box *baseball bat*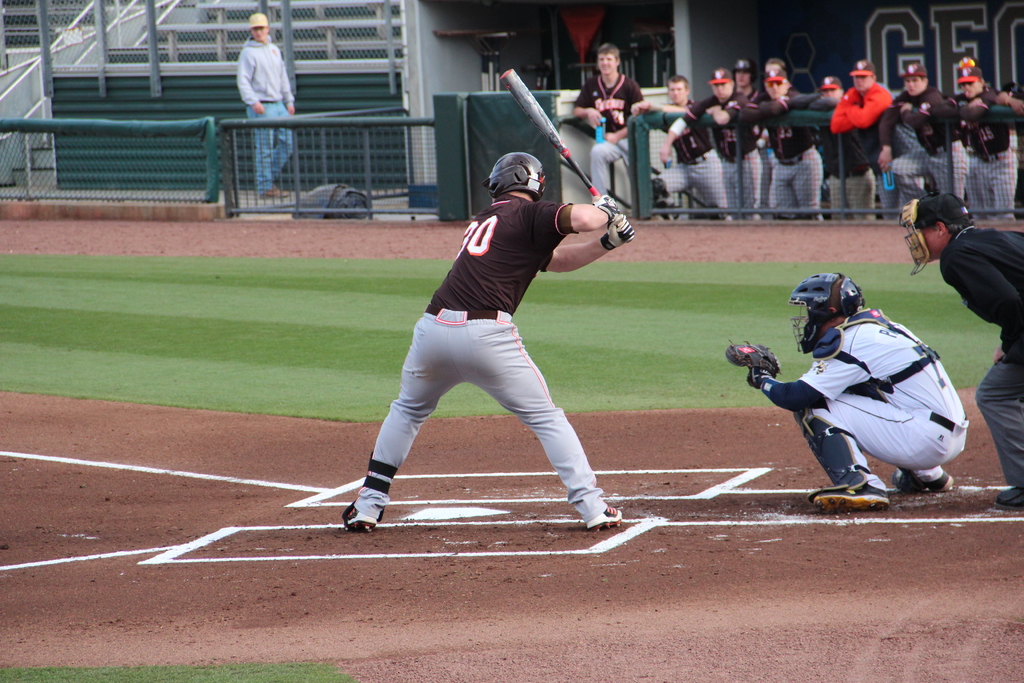
detection(495, 65, 637, 245)
